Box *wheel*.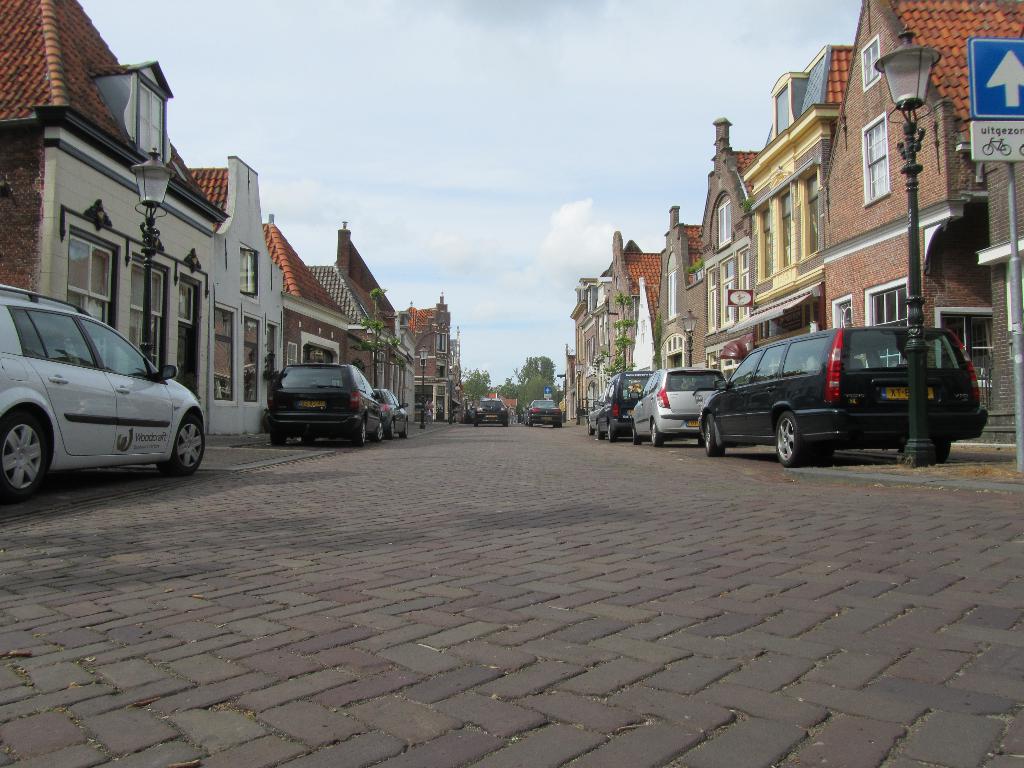
rect(502, 420, 508, 427).
